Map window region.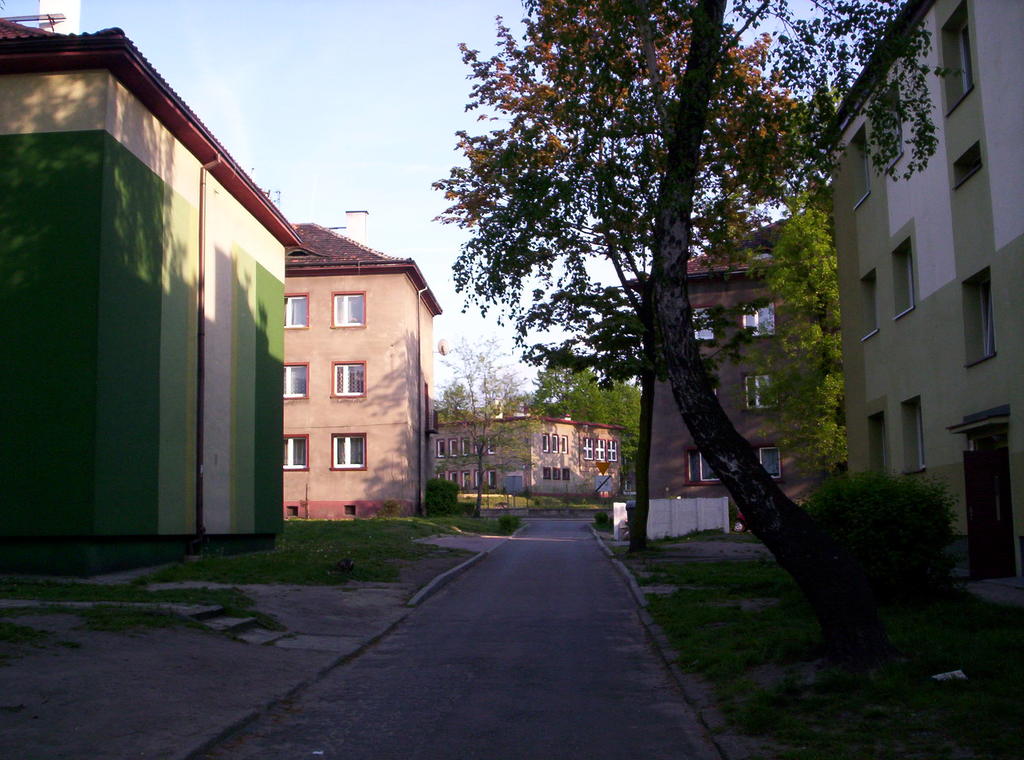
Mapped to {"x1": 596, "y1": 436, "x2": 607, "y2": 462}.
